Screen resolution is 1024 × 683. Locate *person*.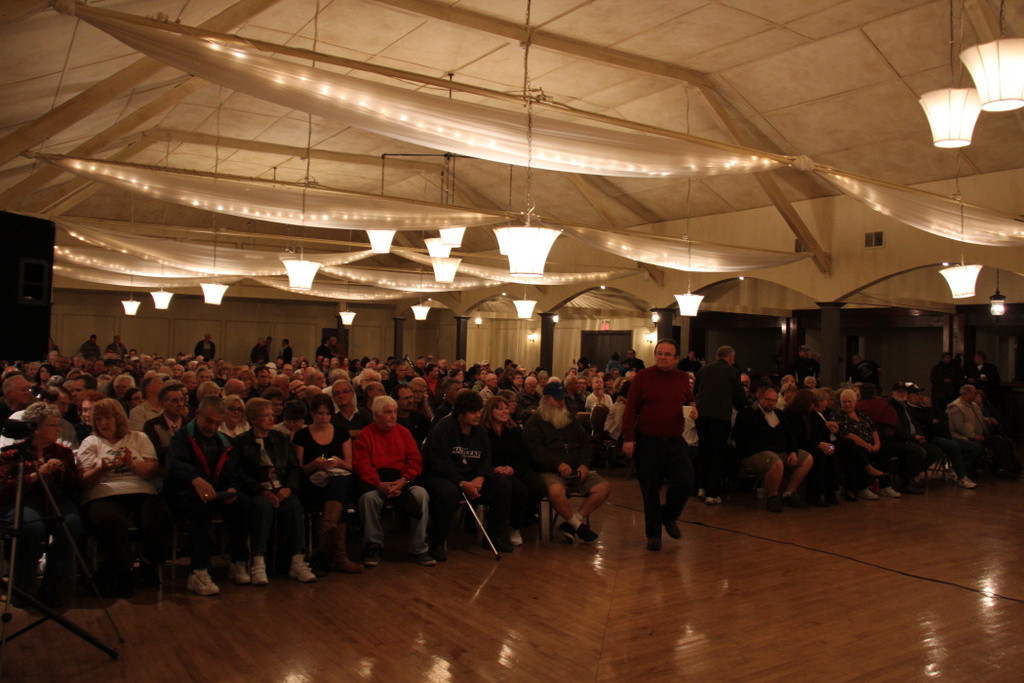
[x1=81, y1=397, x2=159, y2=596].
